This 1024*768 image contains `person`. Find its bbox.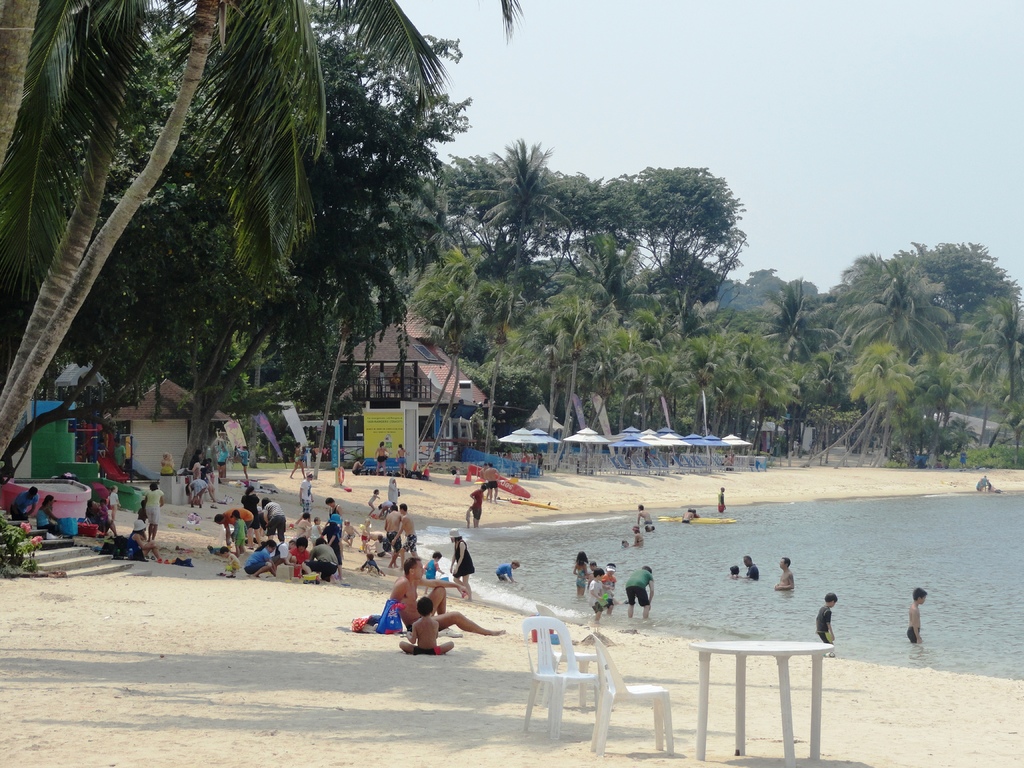
214 449 225 477.
